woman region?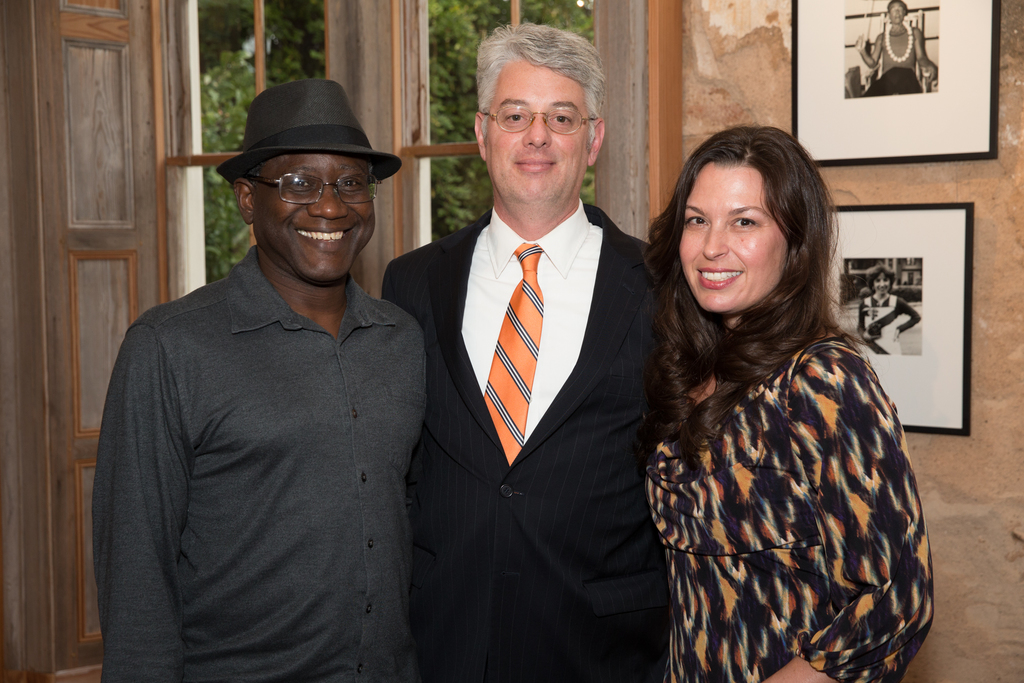
(left=615, top=119, right=949, bottom=682)
